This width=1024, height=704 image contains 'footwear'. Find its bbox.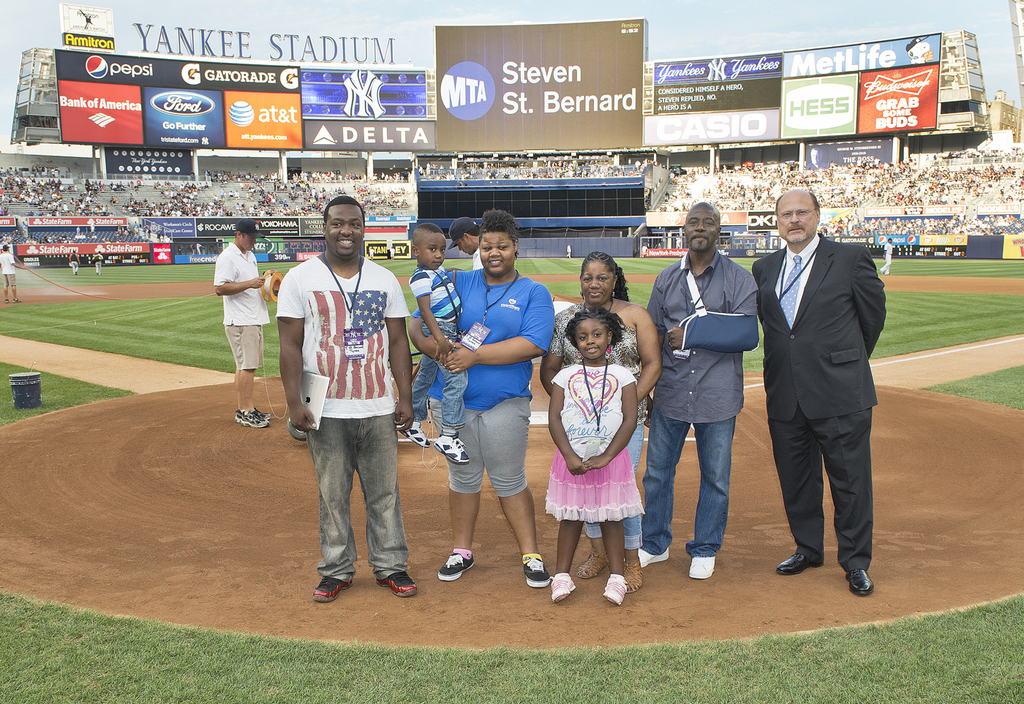
434 546 475 586.
